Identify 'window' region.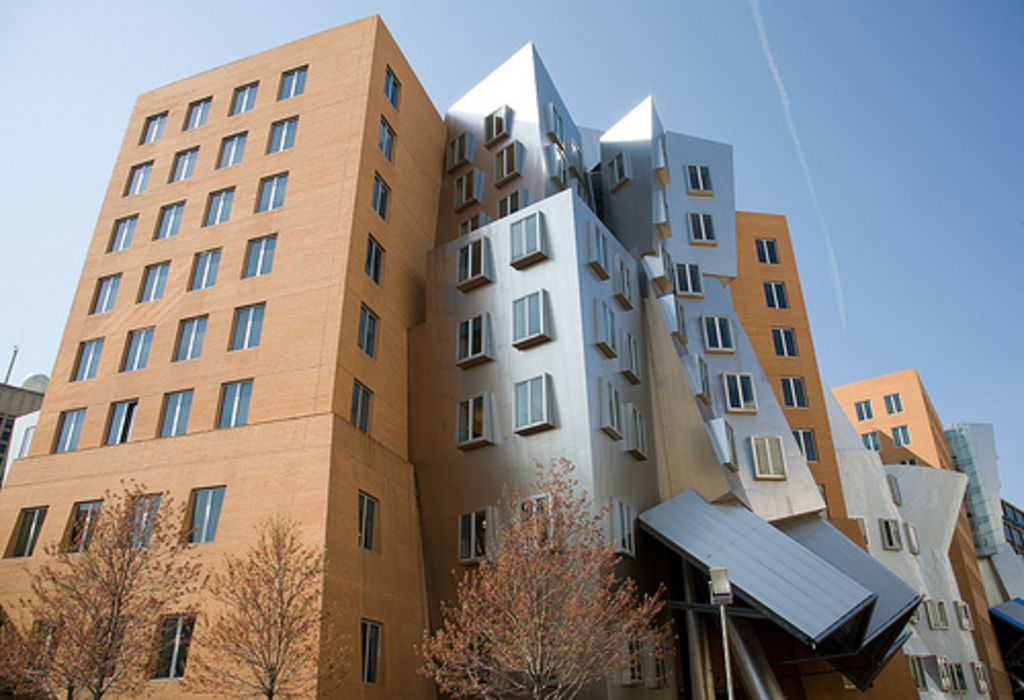
Region: region(573, 180, 598, 213).
